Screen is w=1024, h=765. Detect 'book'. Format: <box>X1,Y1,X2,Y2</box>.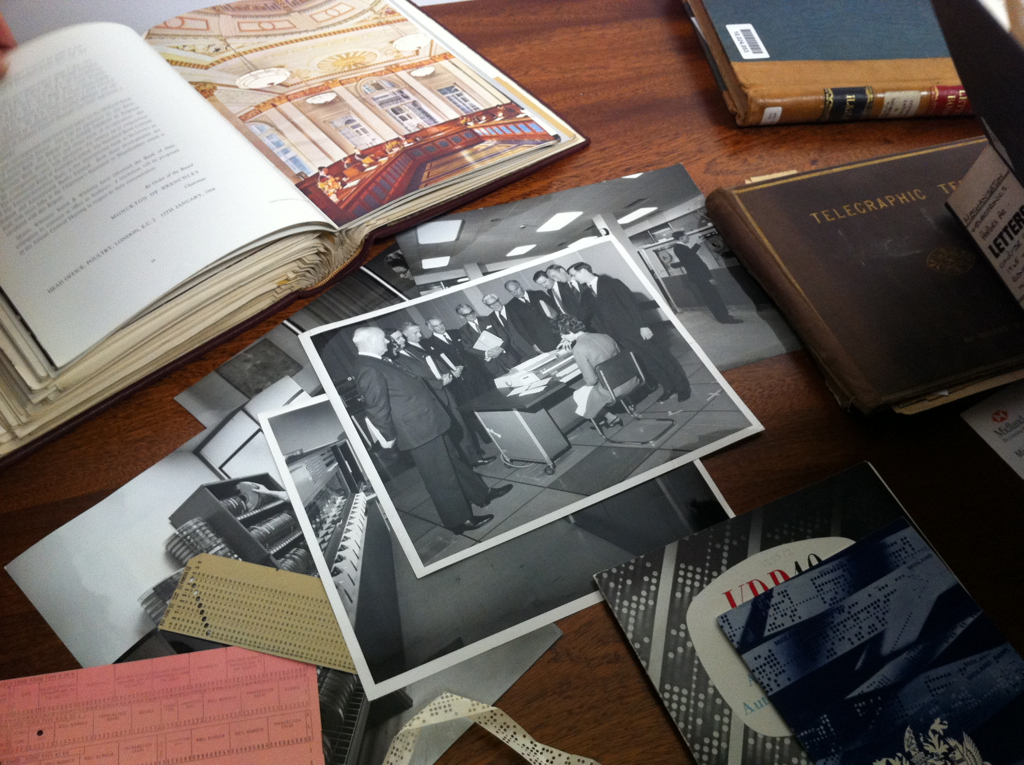
<box>4,0,589,466</box>.
